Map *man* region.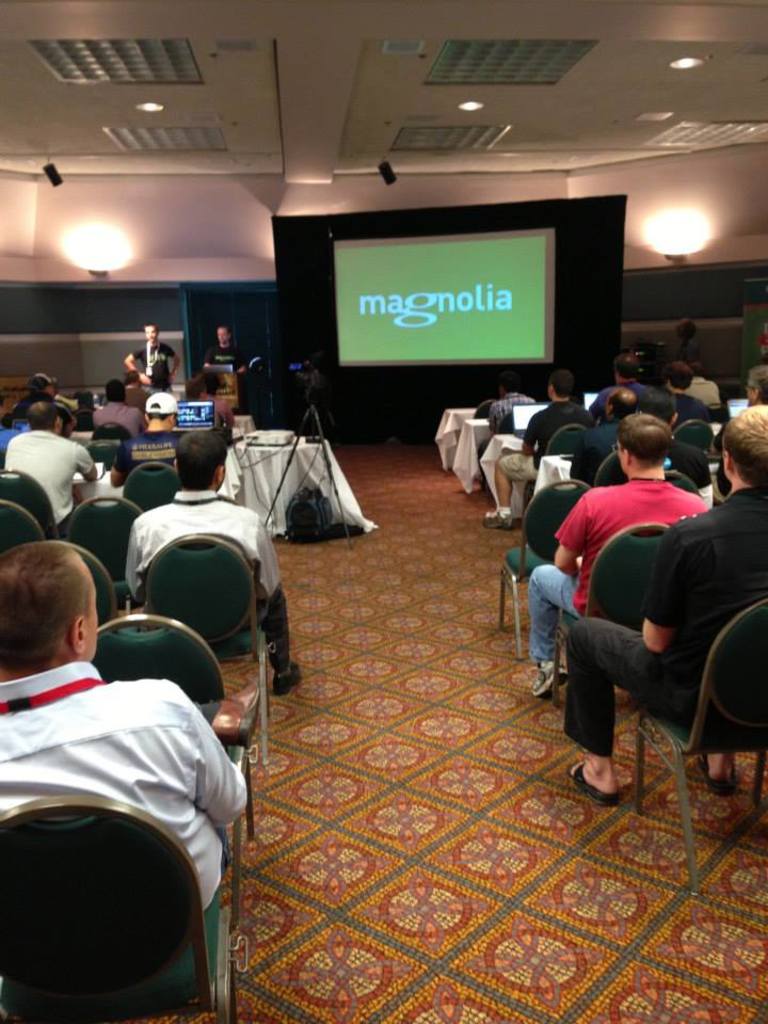
Mapped to (527, 412, 713, 698).
